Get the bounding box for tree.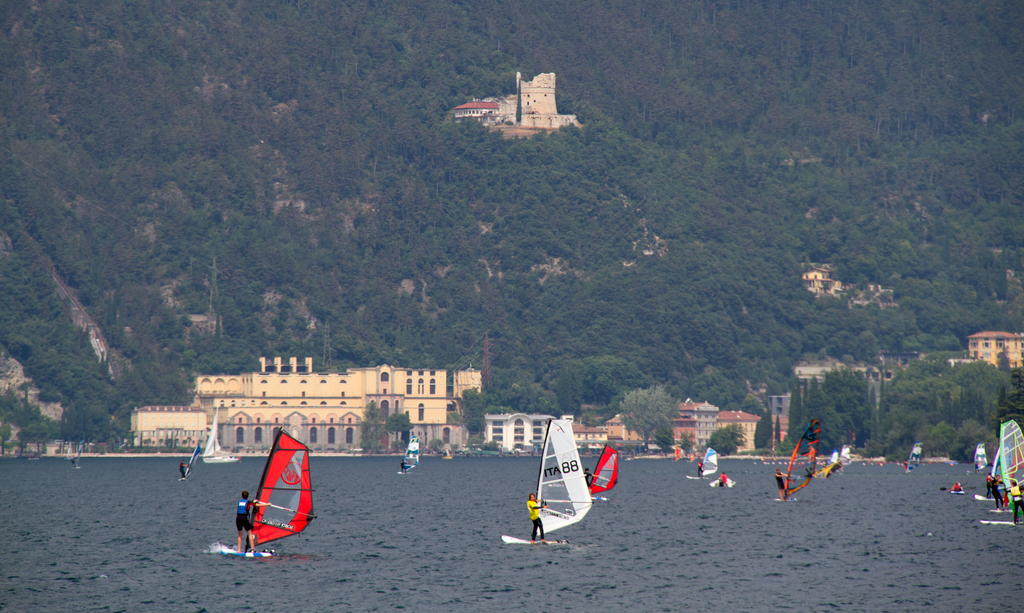
x1=65, y1=398, x2=99, y2=458.
